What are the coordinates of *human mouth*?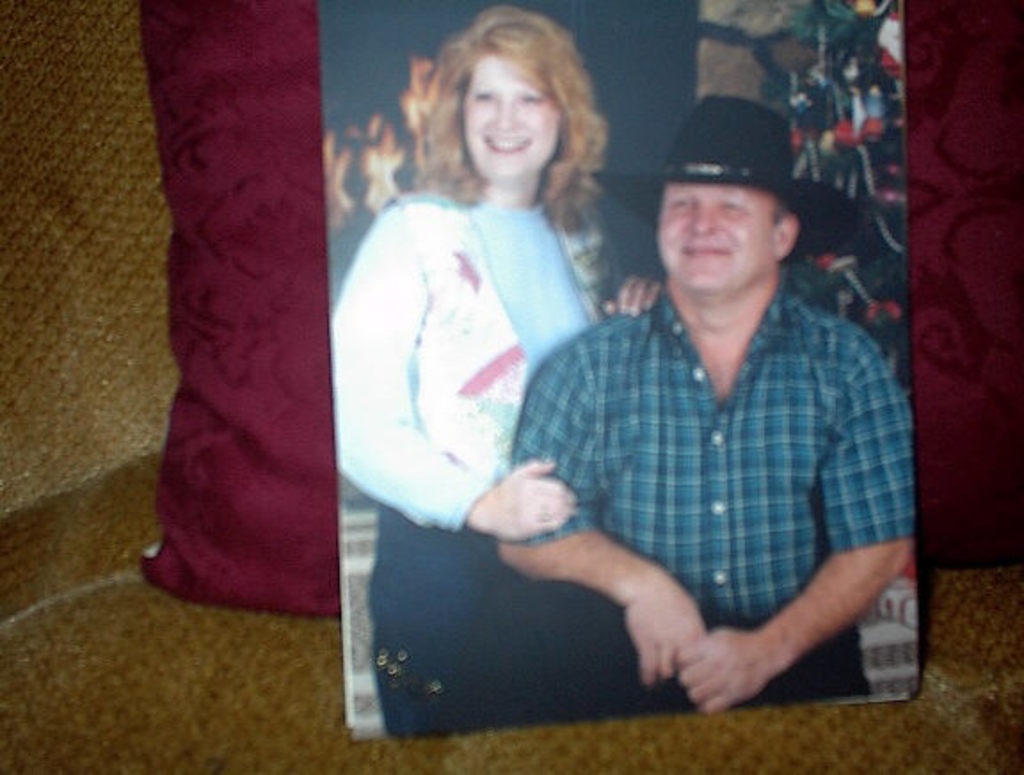
crop(471, 126, 537, 156).
